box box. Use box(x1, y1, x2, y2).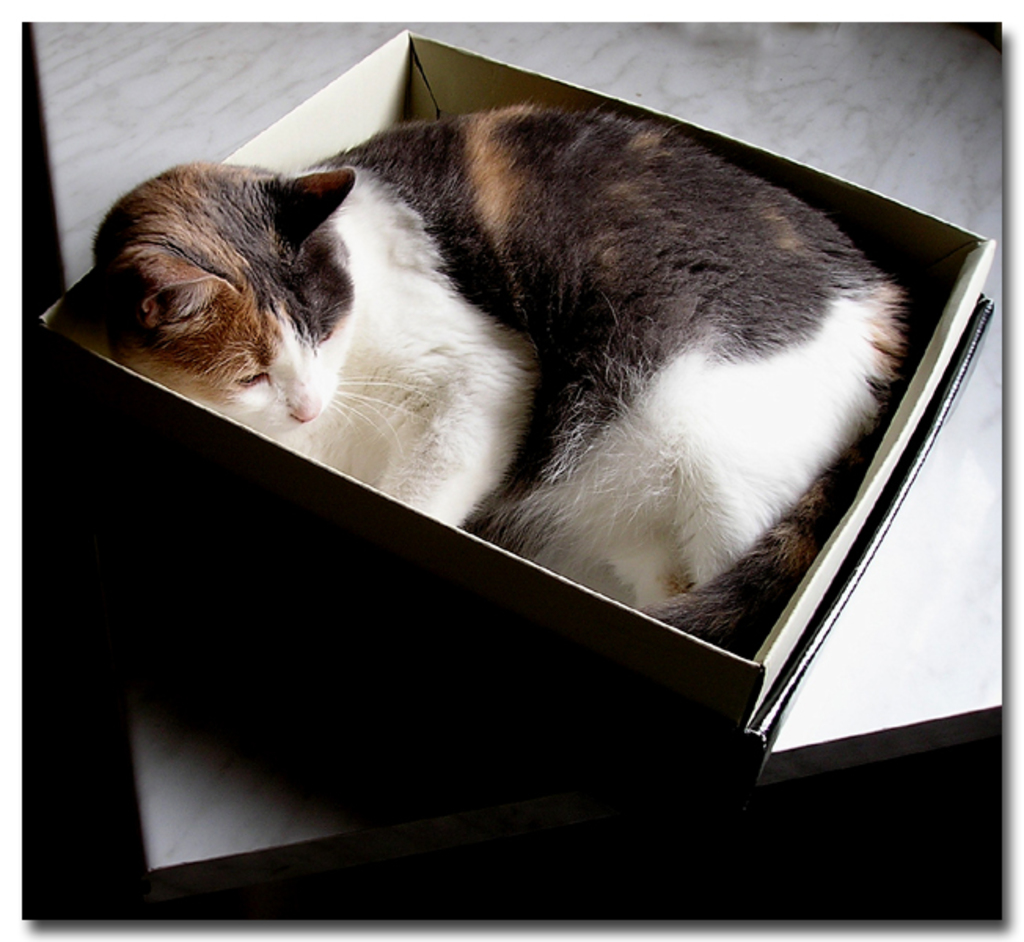
box(0, 69, 1000, 735).
